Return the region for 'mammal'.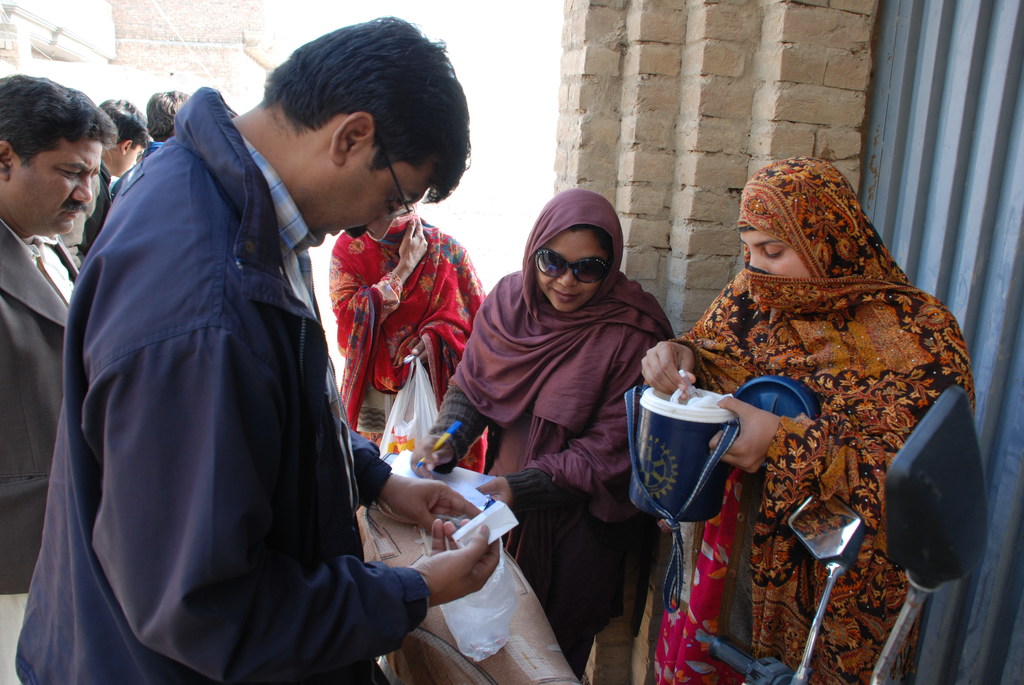
rect(141, 91, 192, 143).
